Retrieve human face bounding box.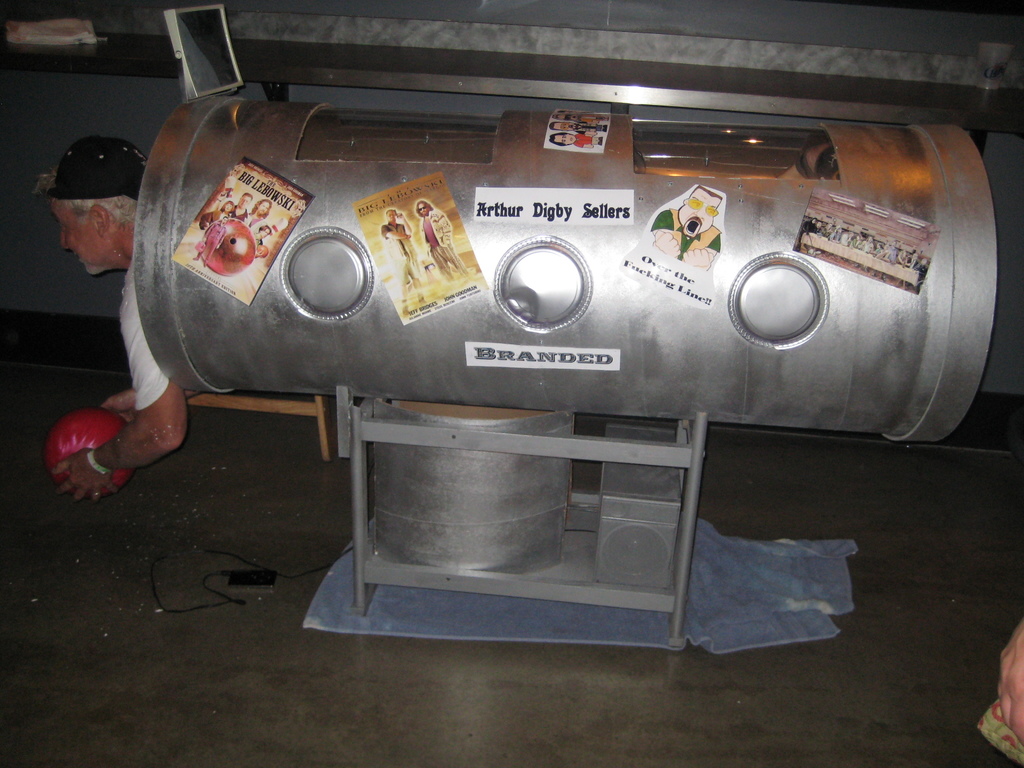
Bounding box: x1=223, y1=204, x2=230, y2=216.
